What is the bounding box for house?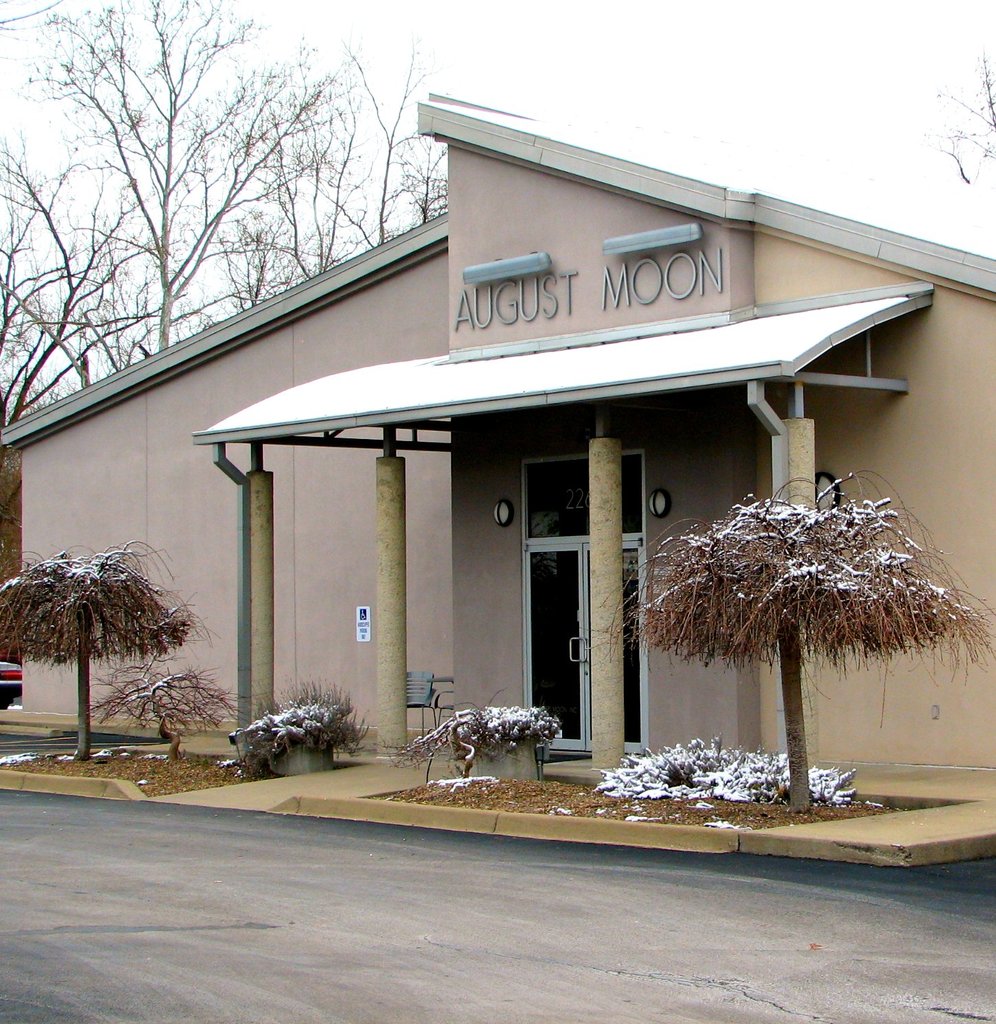
x1=121, y1=78, x2=926, y2=819.
